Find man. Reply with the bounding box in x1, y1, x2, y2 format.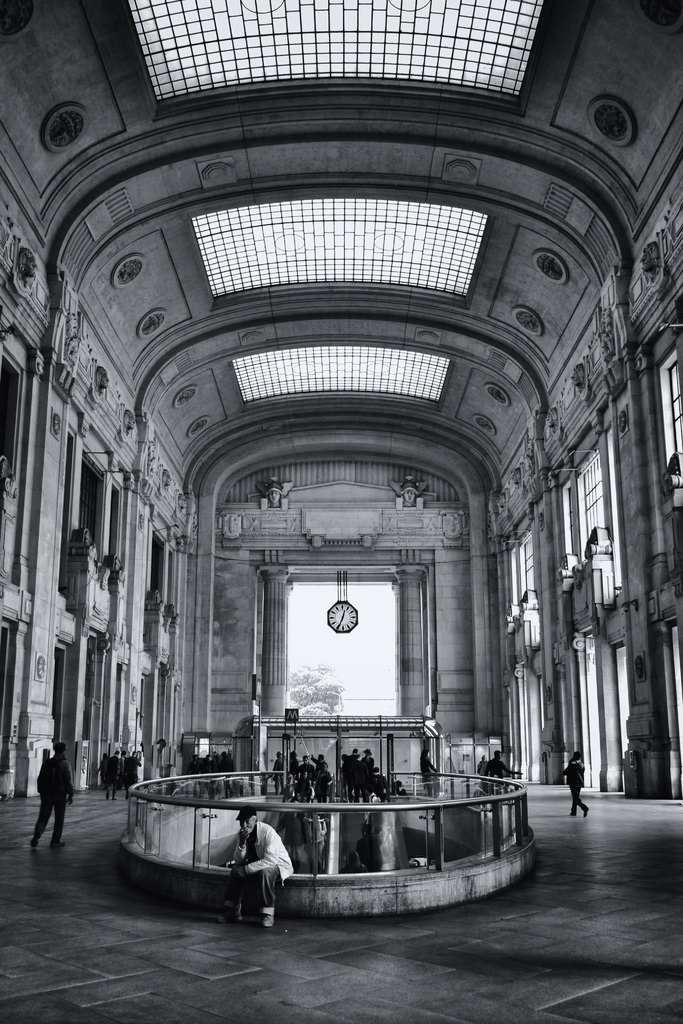
33, 741, 76, 849.
